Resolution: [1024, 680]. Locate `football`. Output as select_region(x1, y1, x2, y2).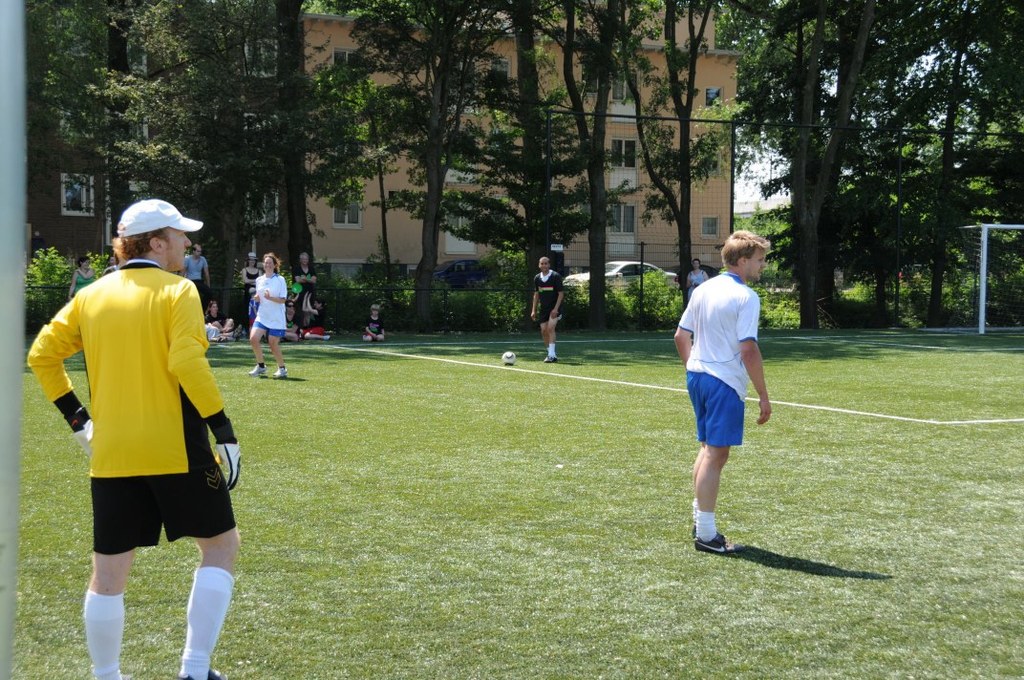
select_region(501, 351, 515, 366).
